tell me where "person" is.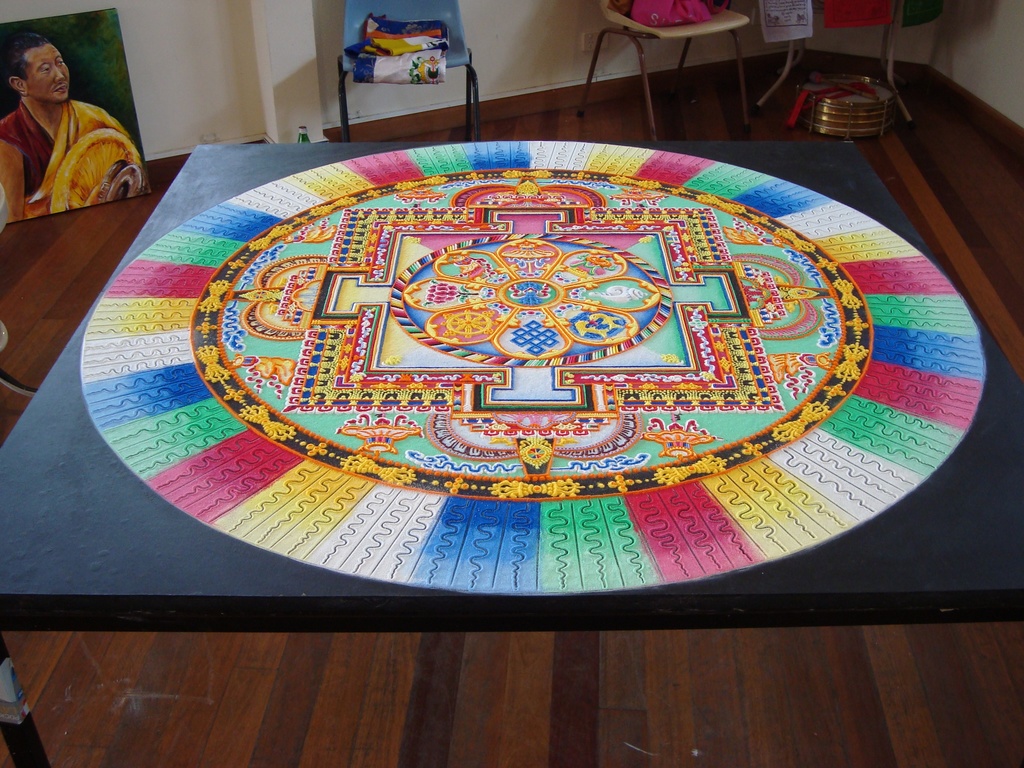
"person" is at <region>0, 33, 137, 223</region>.
